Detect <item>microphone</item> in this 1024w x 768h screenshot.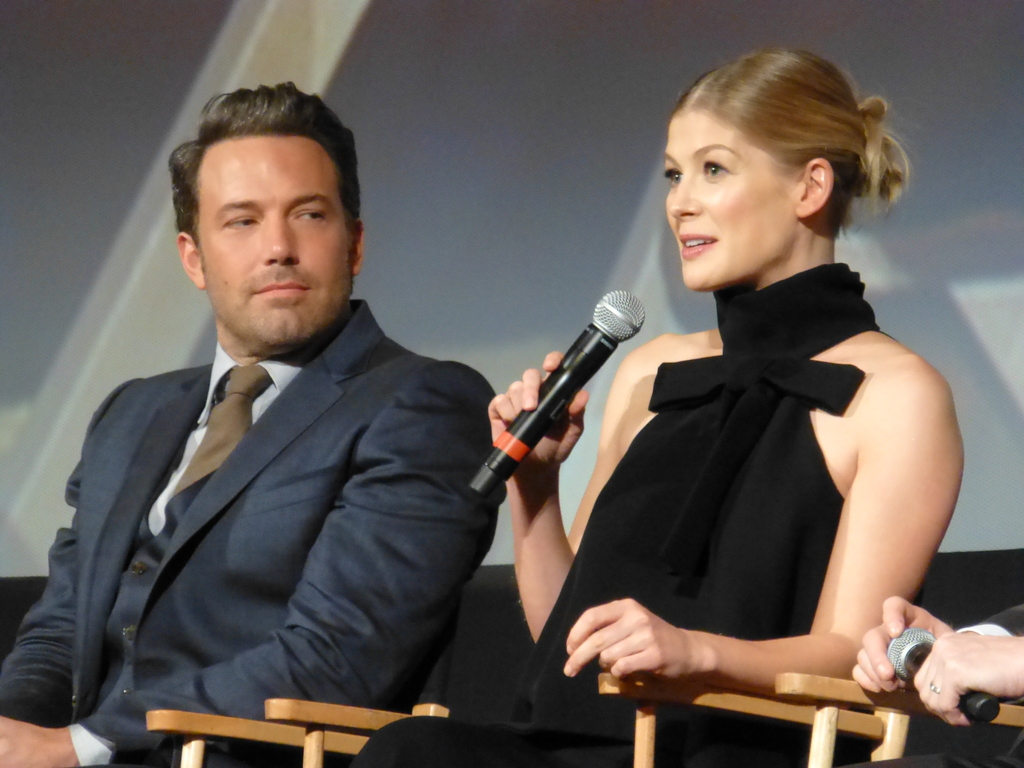
Detection: [left=477, top=298, right=659, bottom=504].
